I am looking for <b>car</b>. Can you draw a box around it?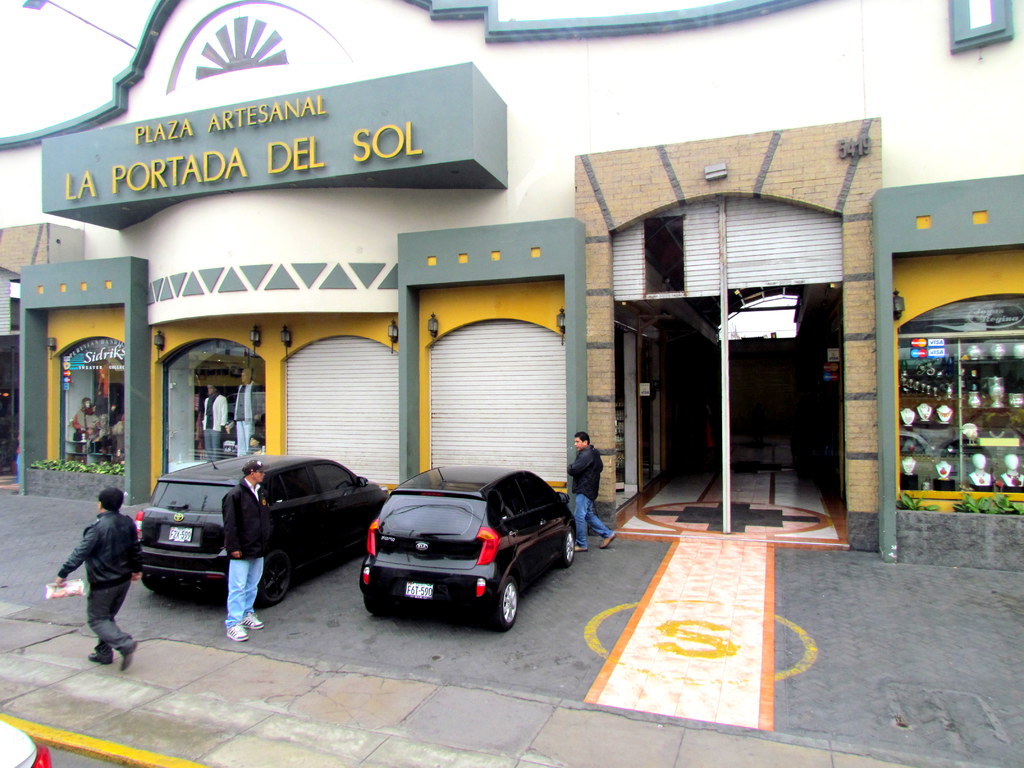
Sure, the bounding box is 127, 431, 397, 613.
